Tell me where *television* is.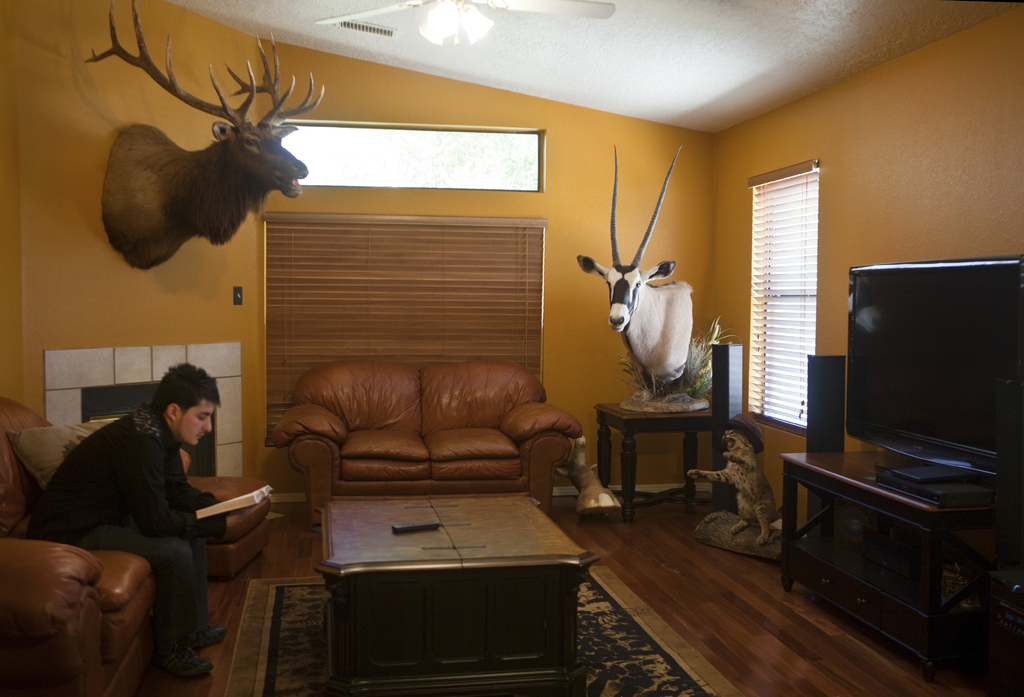
*television* is at [836, 246, 1023, 515].
